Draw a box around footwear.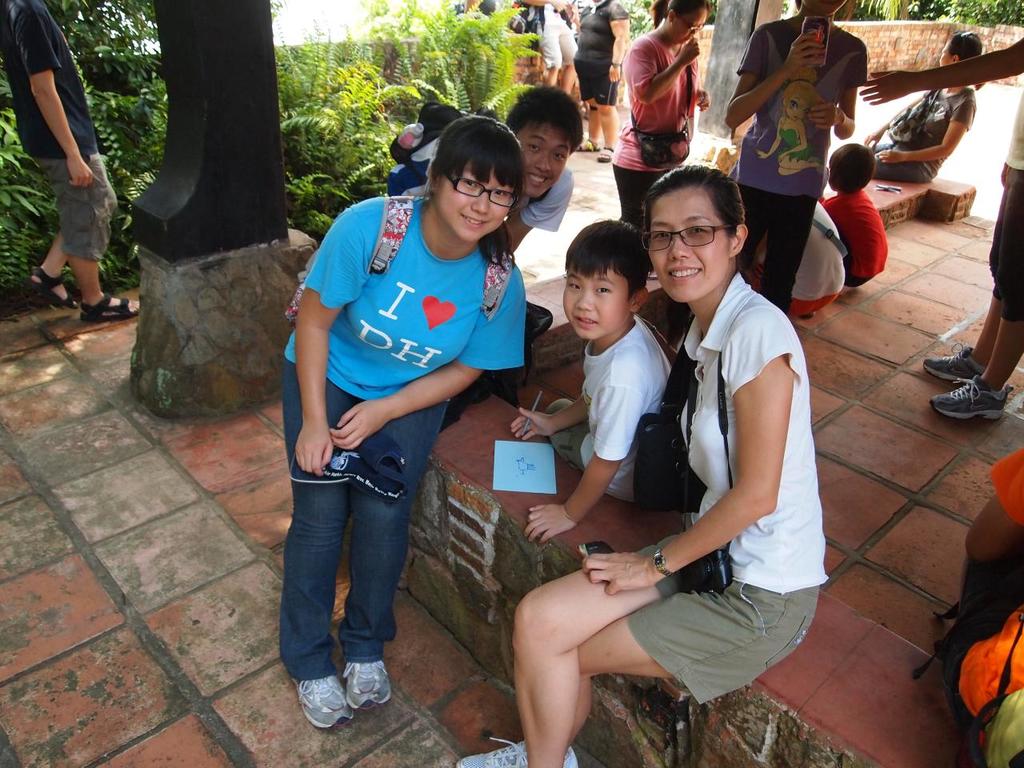
bbox=[345, 658, 393, 710].
